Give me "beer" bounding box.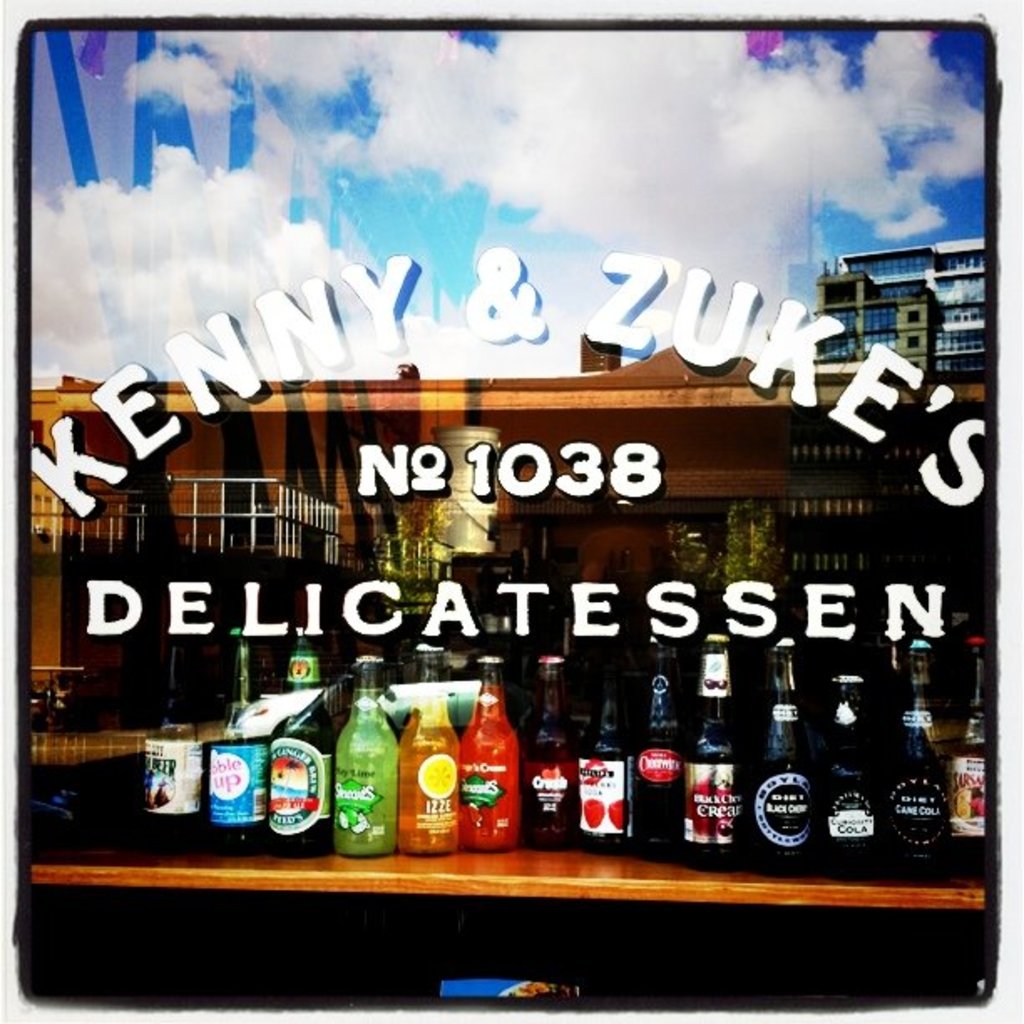
[817,674,880,904].
